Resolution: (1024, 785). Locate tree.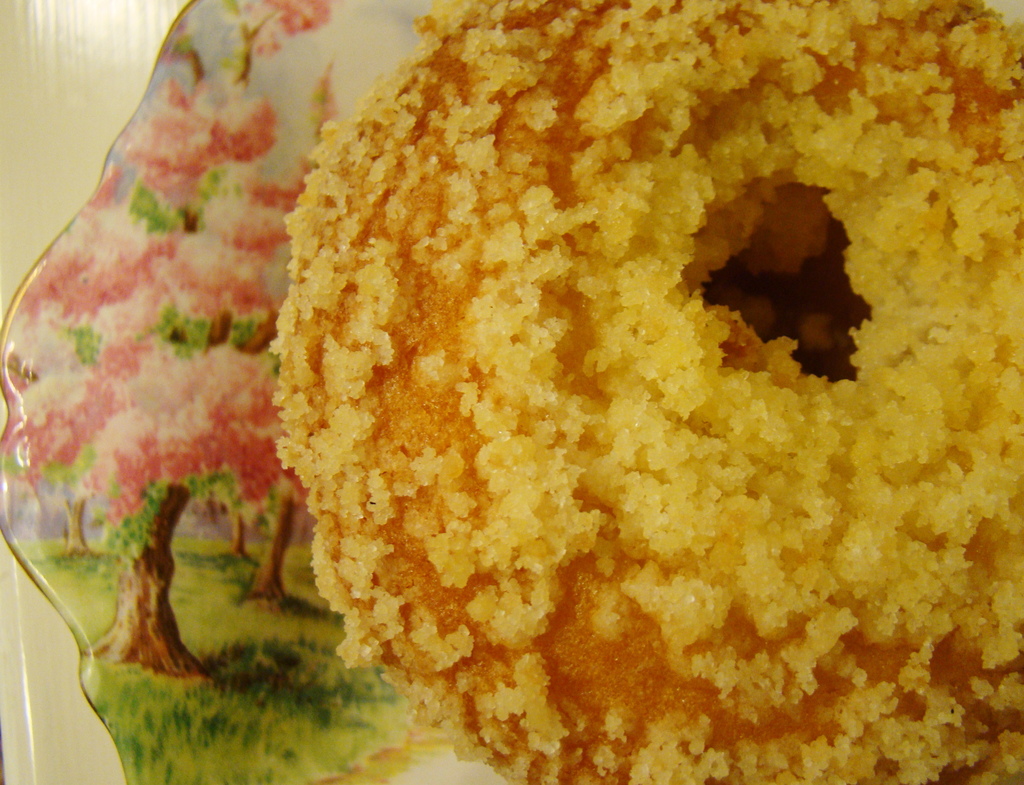
x1=229, y1=473, x2=318, y2=615.
